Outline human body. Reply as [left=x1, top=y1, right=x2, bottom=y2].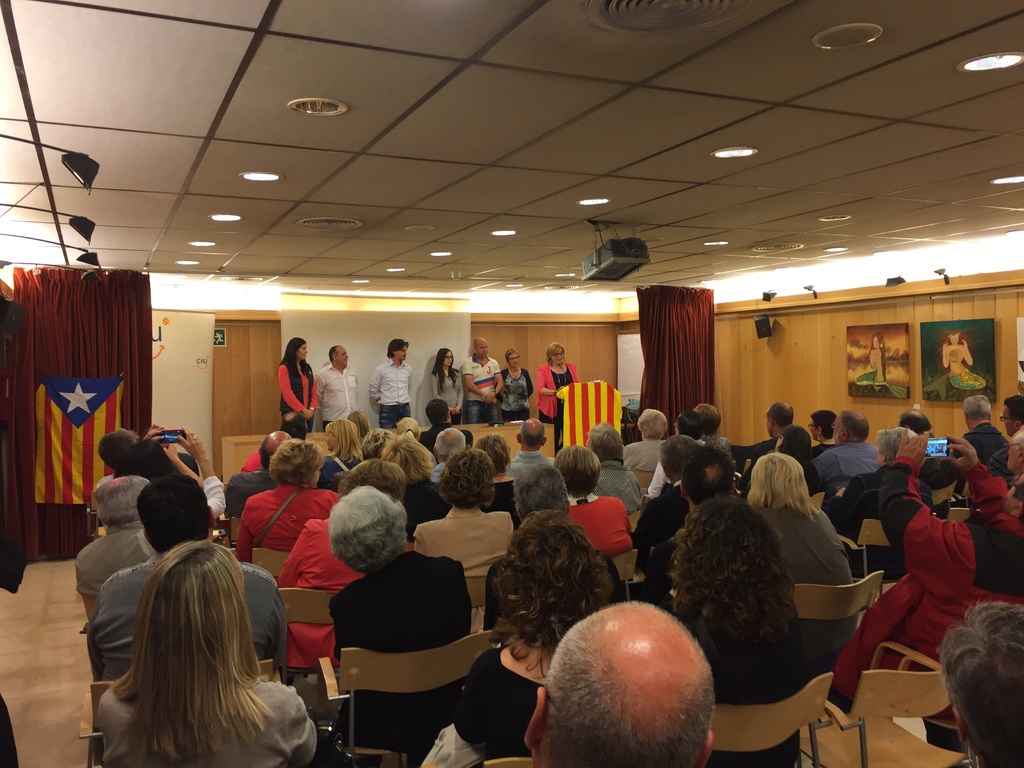
[left=236, top=436, right=336, bottom=563].
